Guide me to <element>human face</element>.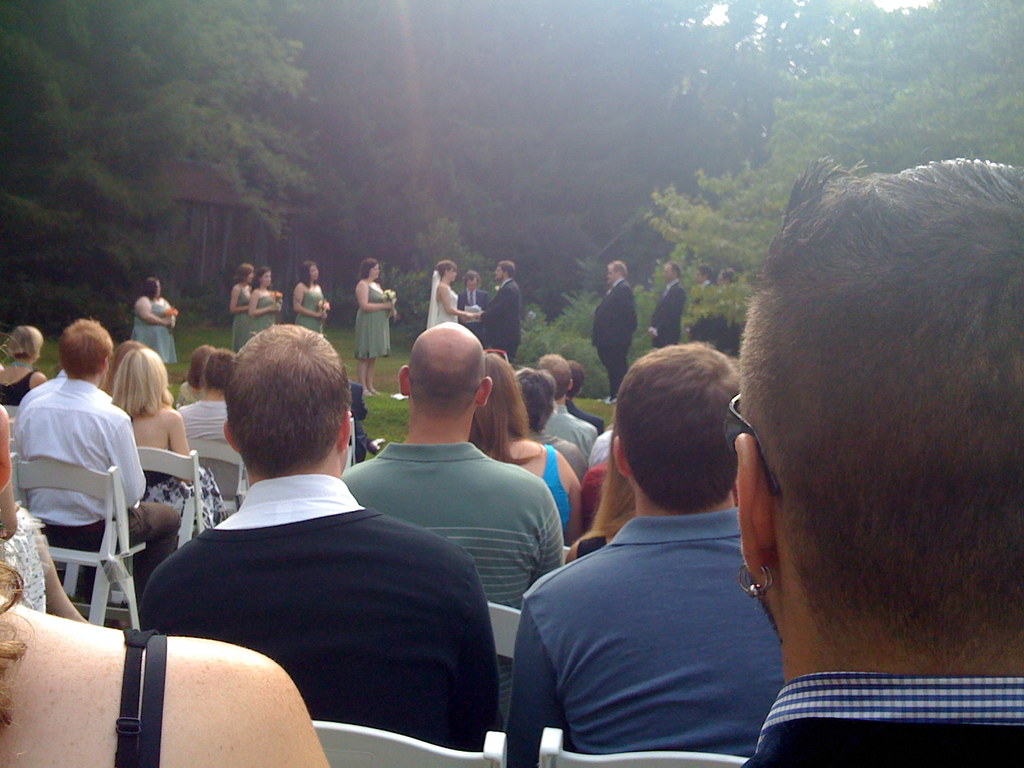
Guidance: bbox=(258, 276, 270, 289).
